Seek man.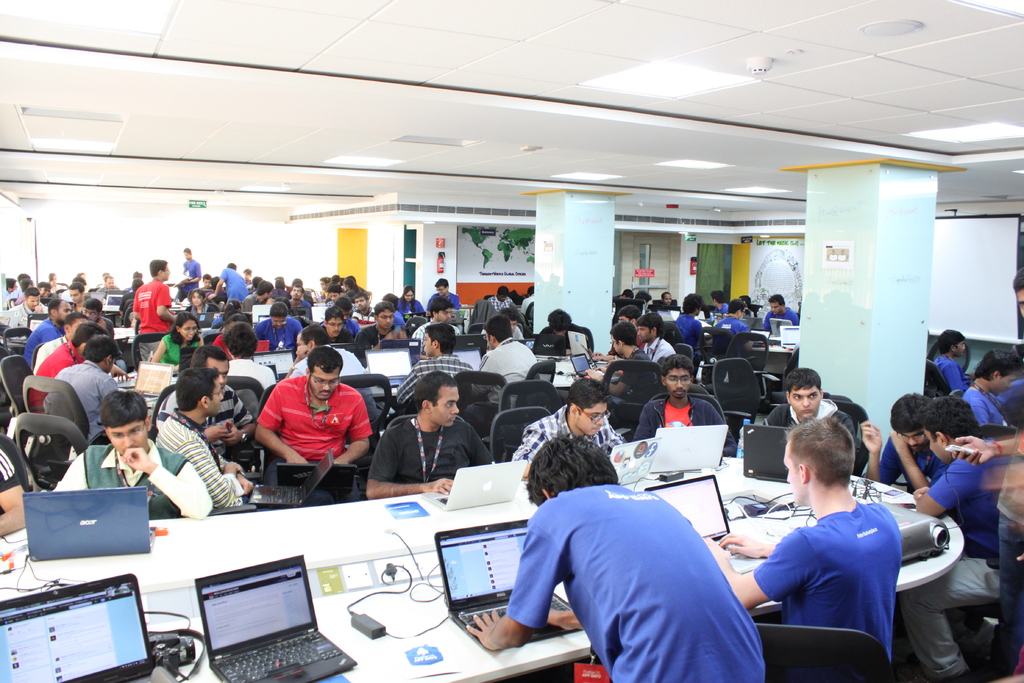
465,434,767,682.
